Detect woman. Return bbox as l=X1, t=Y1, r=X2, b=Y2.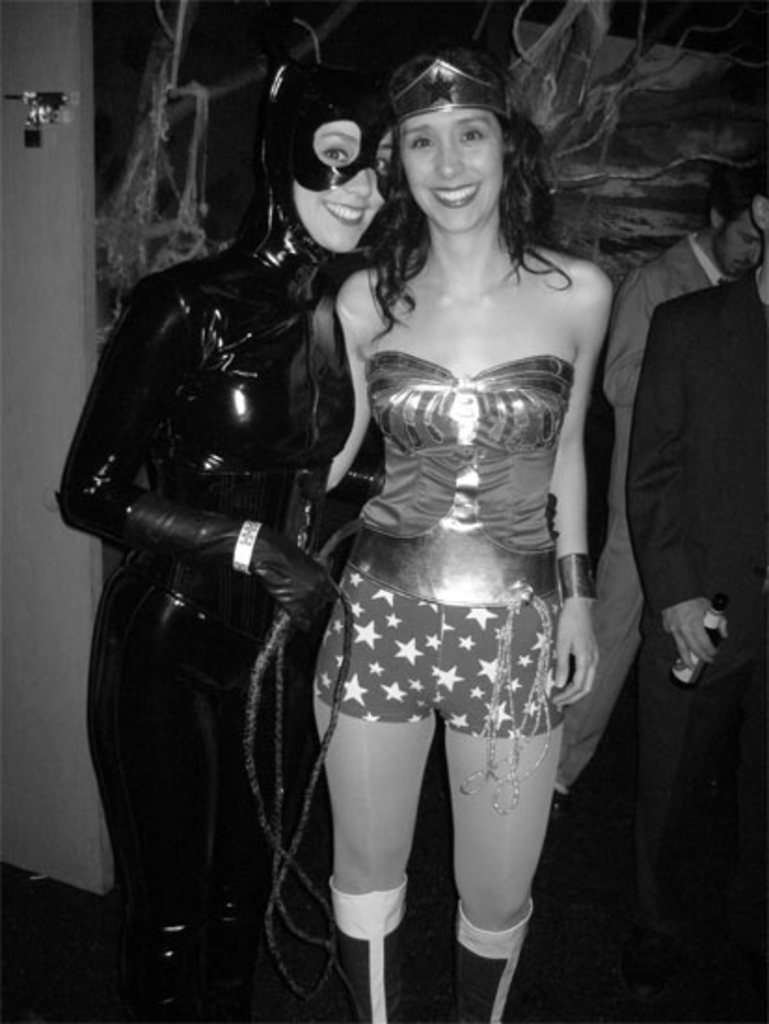
l=285, t=45, r=633, b=1002.
